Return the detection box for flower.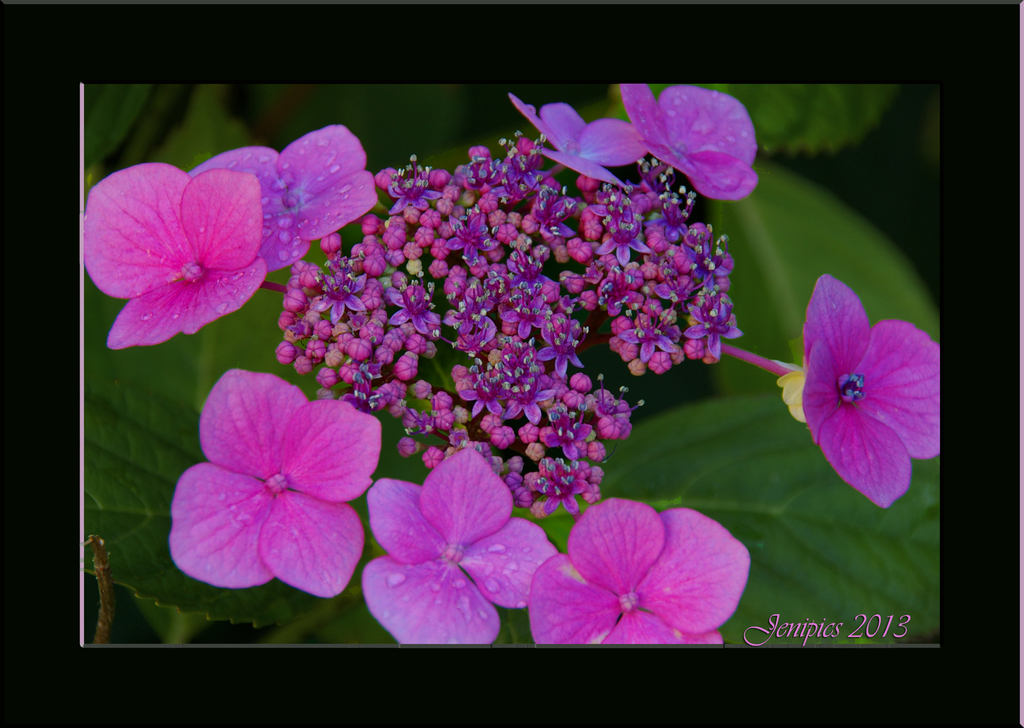
left=362, top=450, right=556, bottom=651.
